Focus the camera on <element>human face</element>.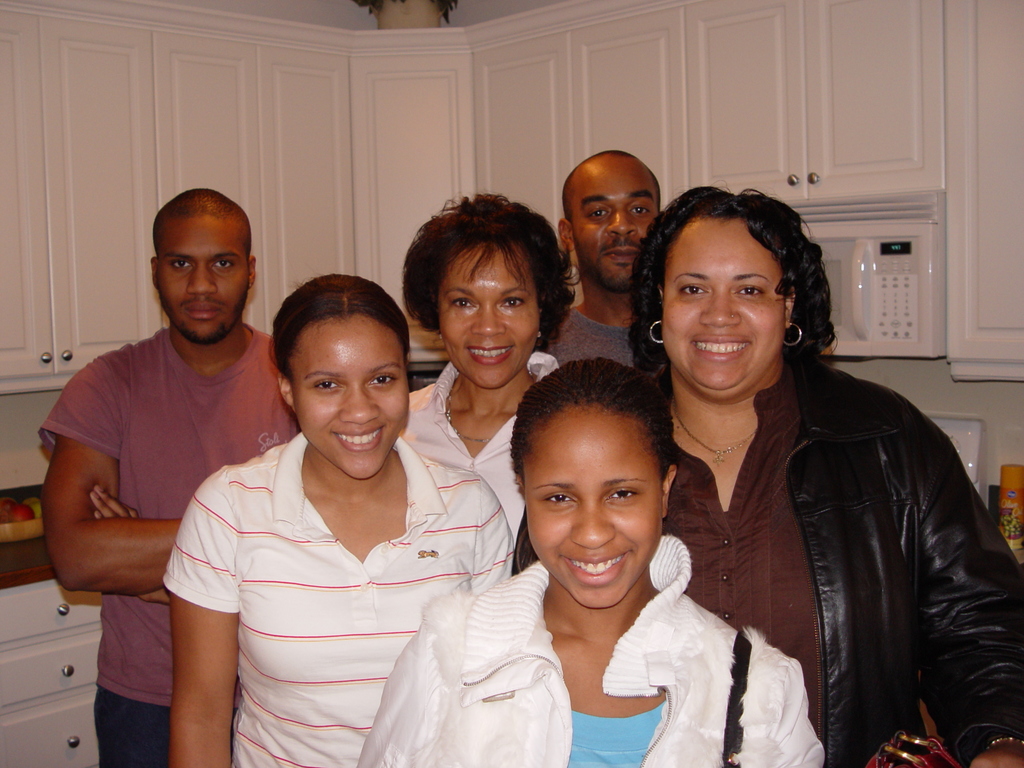
Focus region: {"x1": 163, "y1": 204, "x2": 268, "y2": 344}.
